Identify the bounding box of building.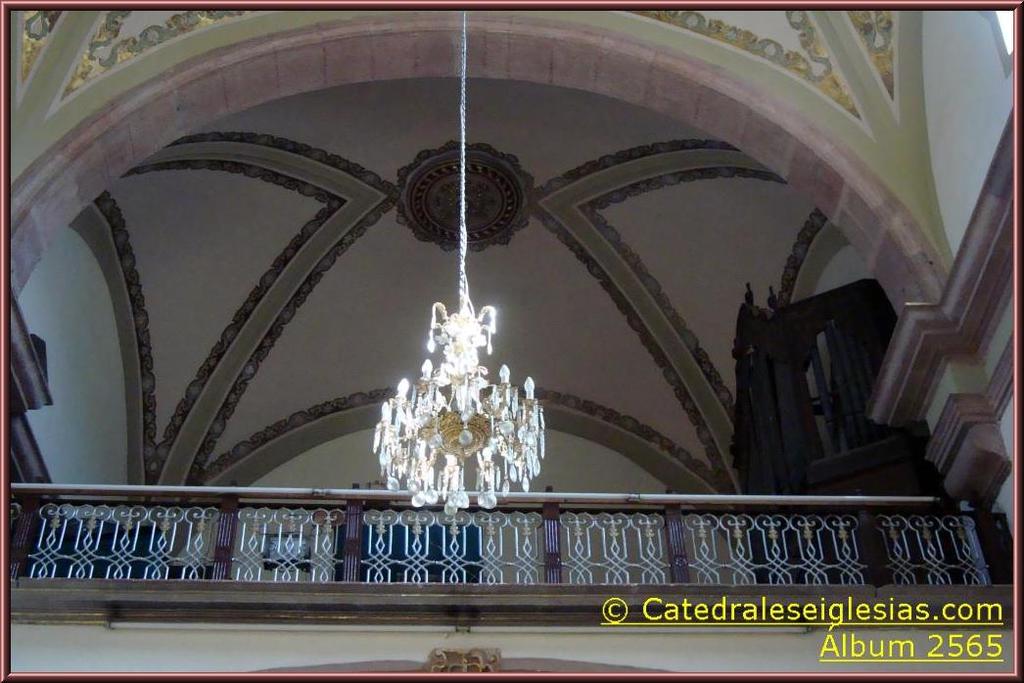
l=3, t=3, r=1023, b=682.
